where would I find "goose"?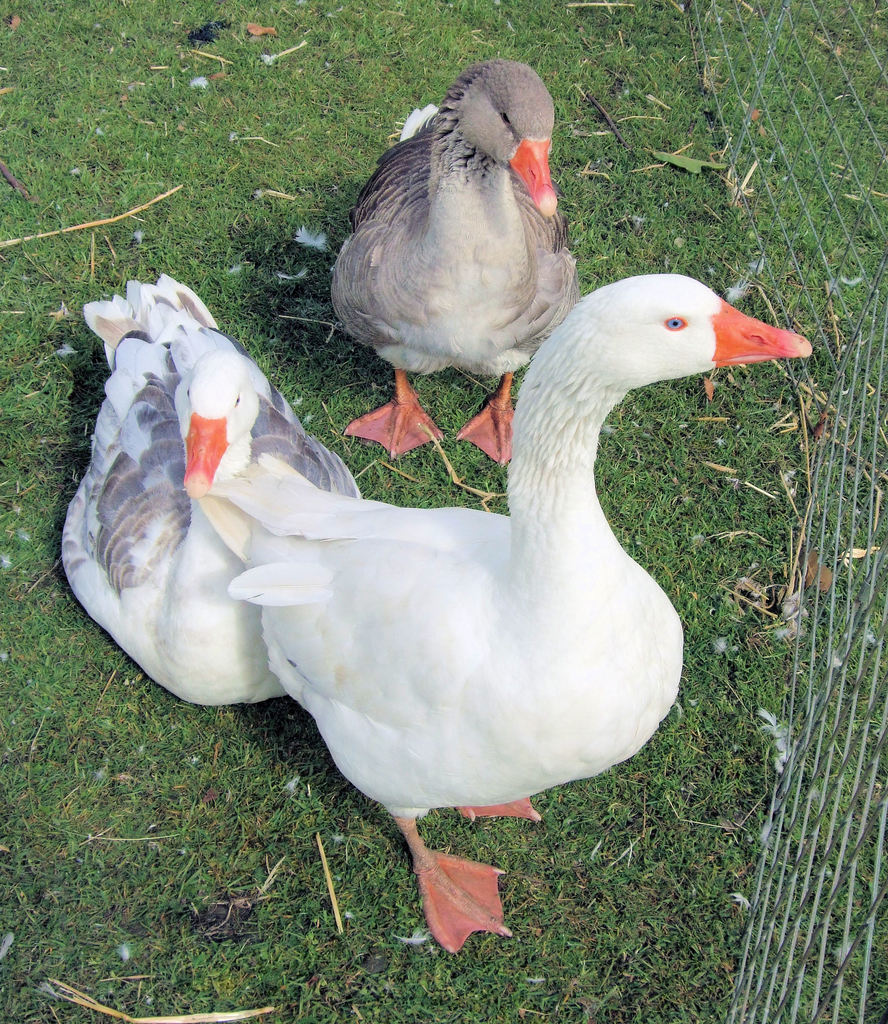
At <bbox>197, 267, 818, 954</bbox>.
